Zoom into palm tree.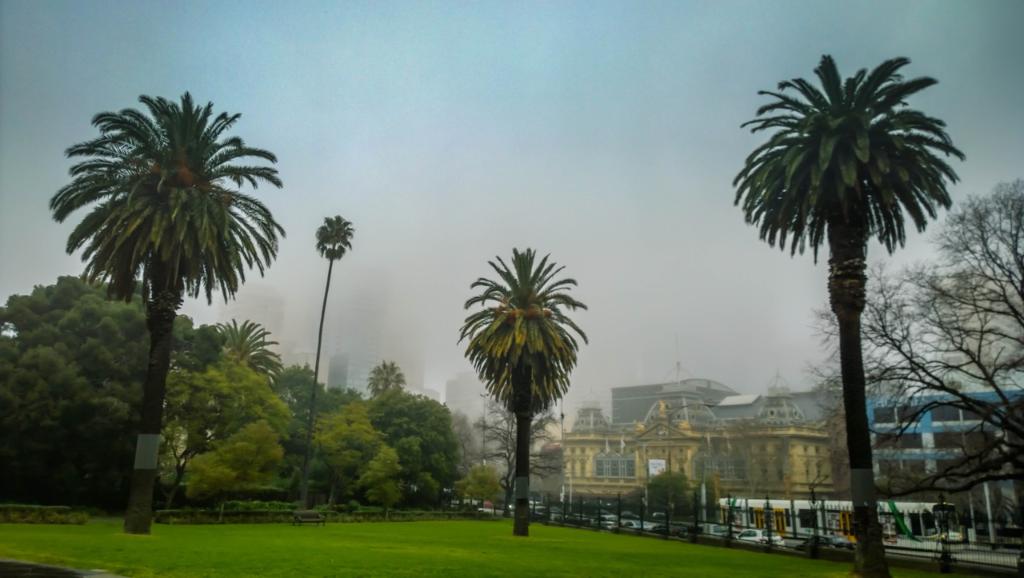
Zoom target: <region>188, 304, 286, 488</region>.
